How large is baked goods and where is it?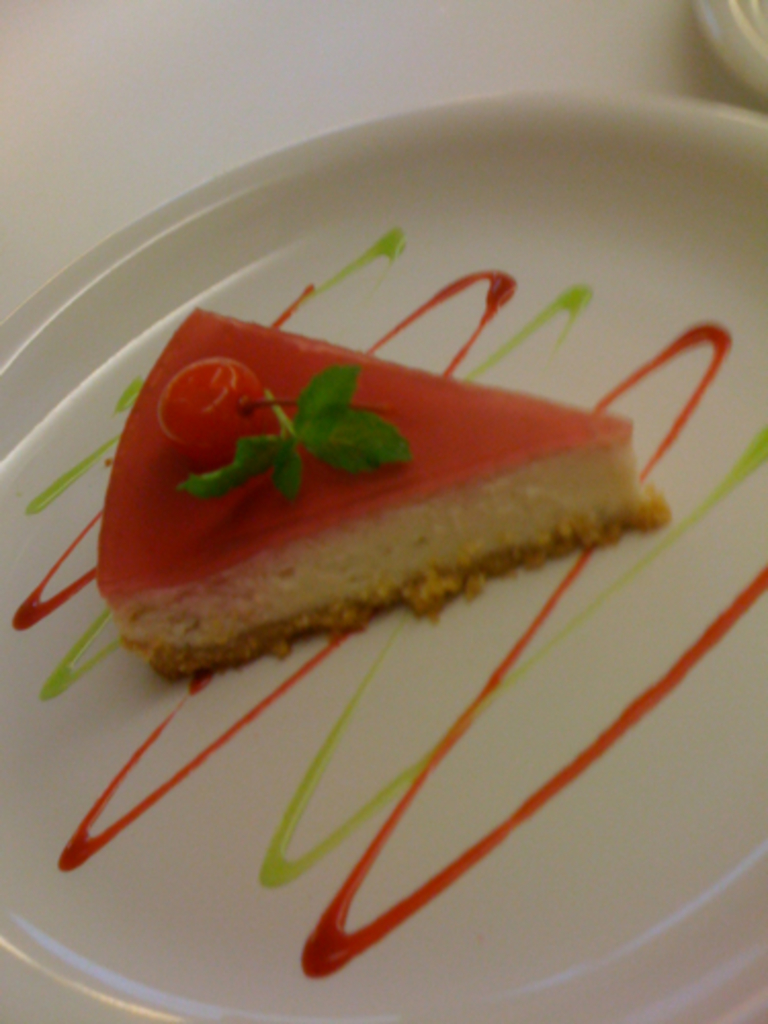
Bounding box: box=[98, 303, 674, 680].
